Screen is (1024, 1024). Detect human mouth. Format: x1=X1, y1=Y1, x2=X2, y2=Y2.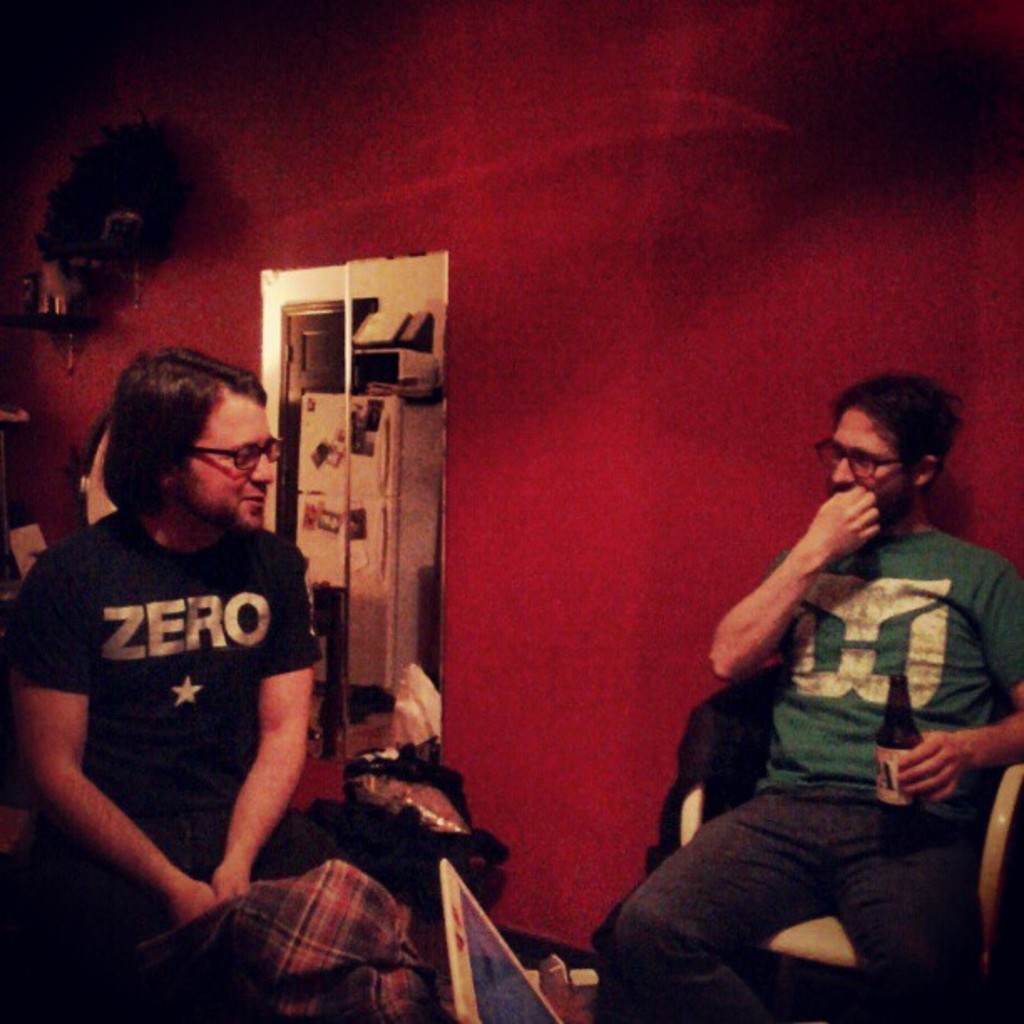
x1=246, y1=497, x2=266, y2=499.
